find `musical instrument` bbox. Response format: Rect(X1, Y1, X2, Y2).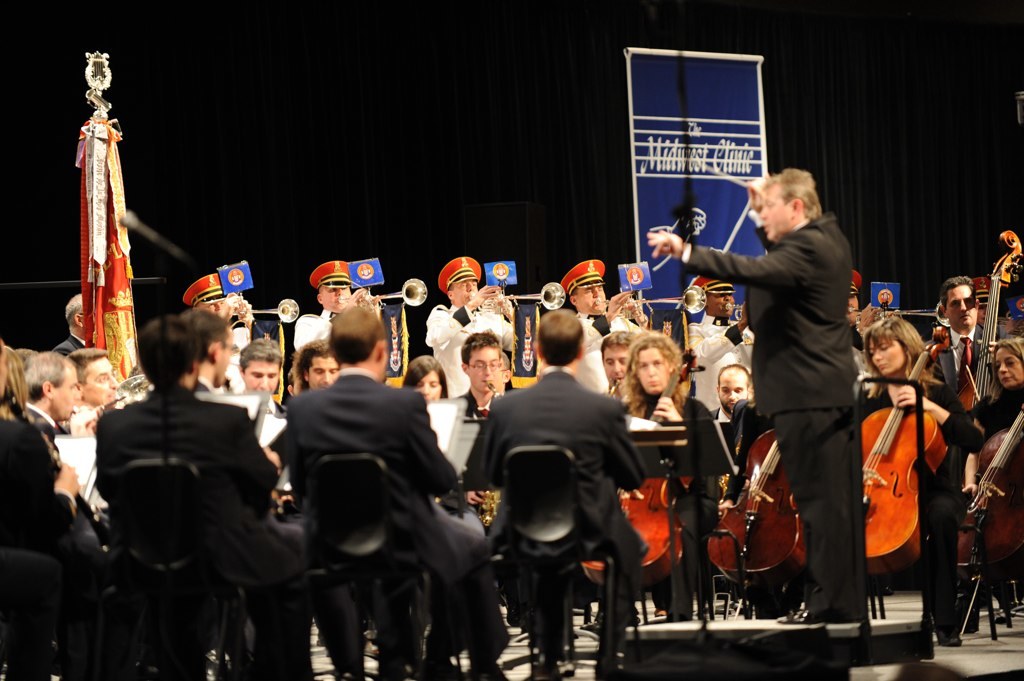
Rect(479, 372, 500, 399).
